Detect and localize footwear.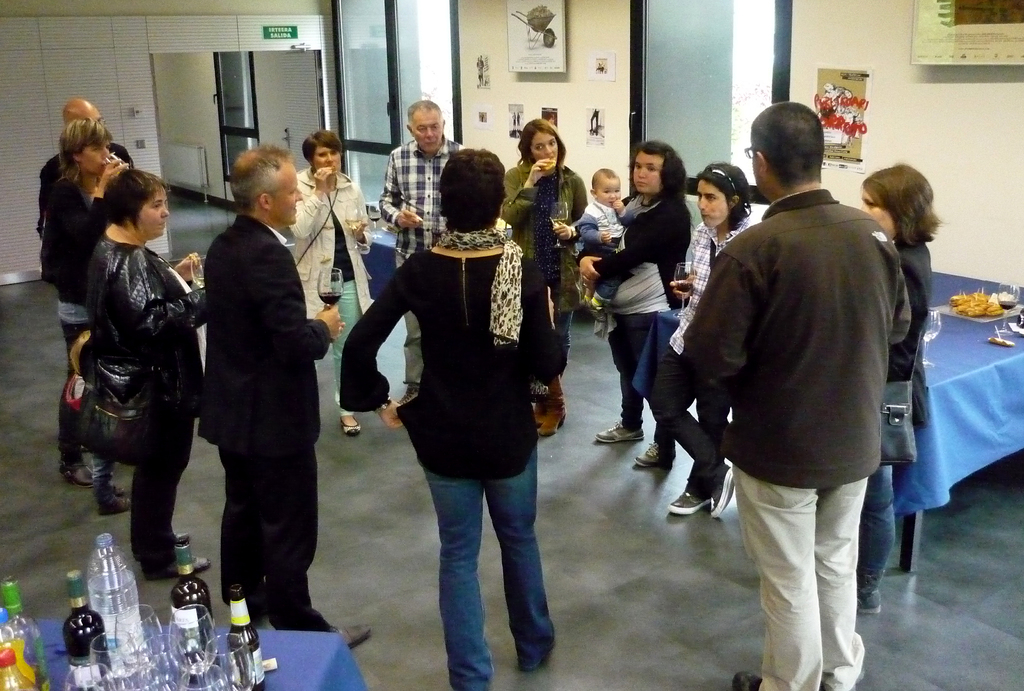
Localized at pyautogui.locateOnScreen(662, 490, 709, 510).
